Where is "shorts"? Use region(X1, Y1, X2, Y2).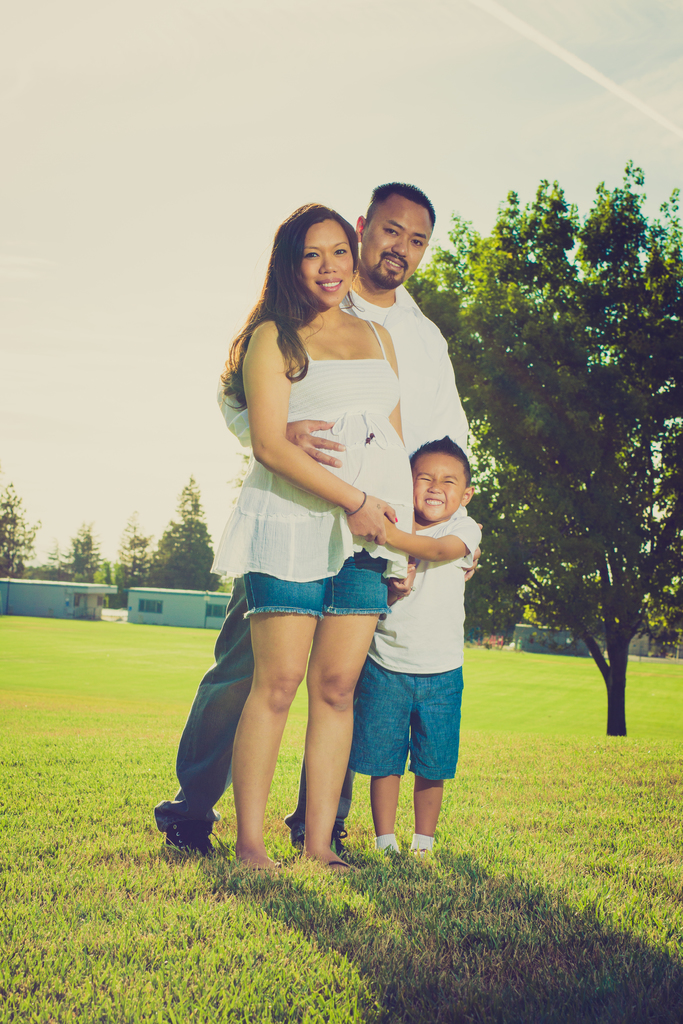
region(350, 655, 463, 781).
